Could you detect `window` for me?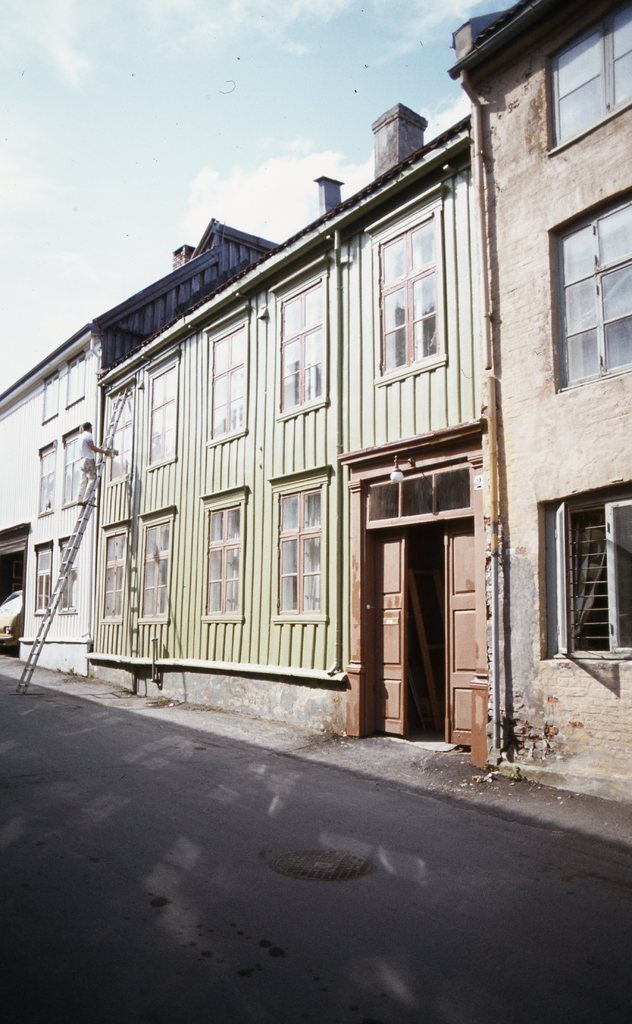
Detection result: box=[135, 515, 172, 620].
